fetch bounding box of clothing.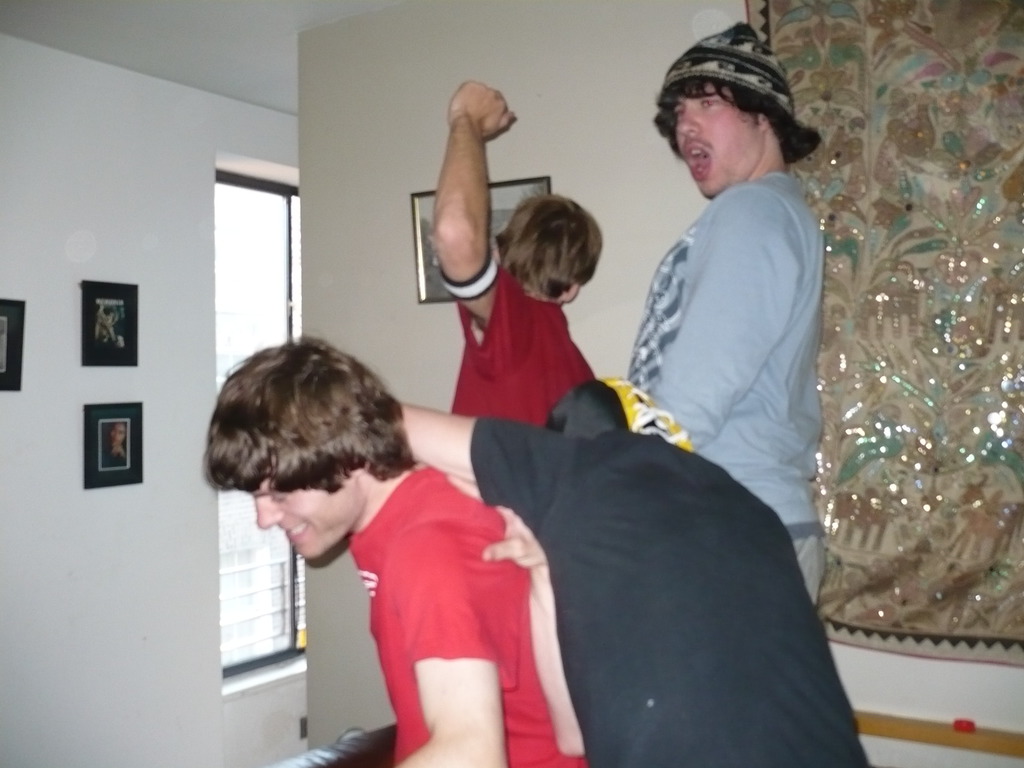
Bbox: crop(467, 404, 867, 767).
